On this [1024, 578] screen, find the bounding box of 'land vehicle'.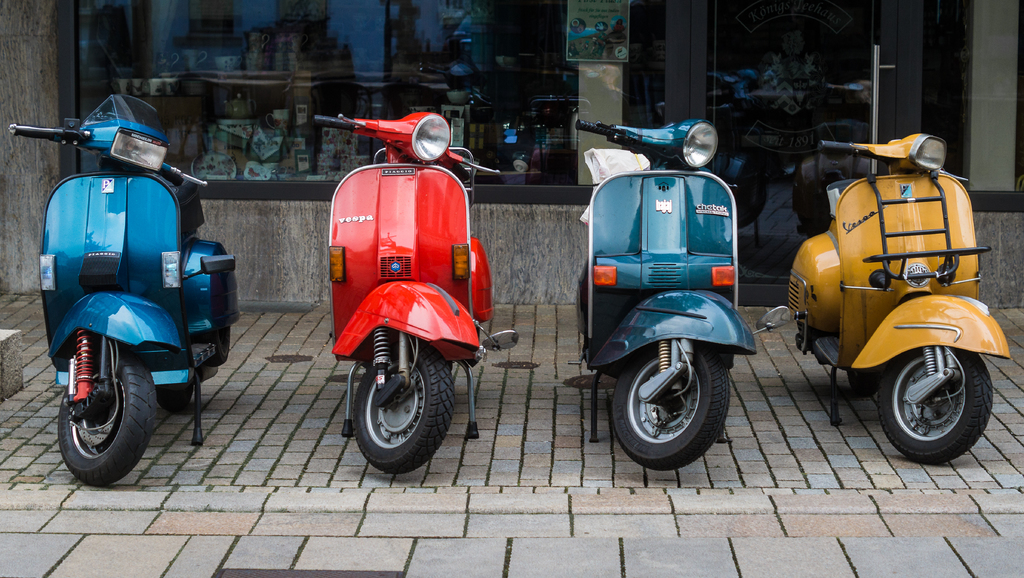
Bounding box: box(8, 94, 235, 486).
